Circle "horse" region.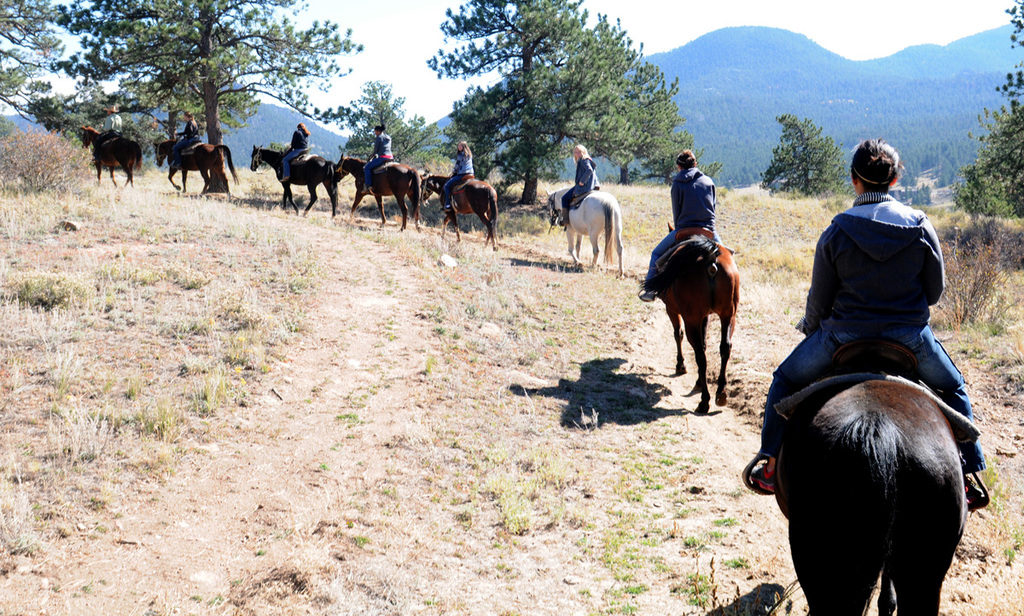
Region: left=657, top=219, right=742, bottom=416.
